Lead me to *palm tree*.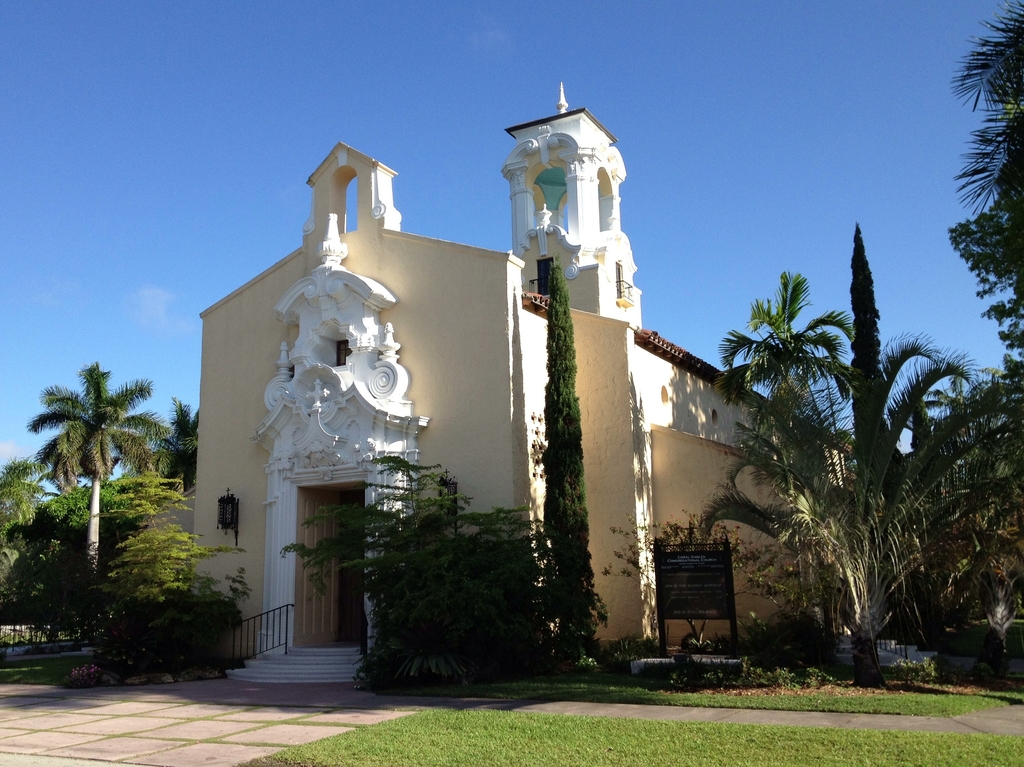
Lead to (271,488,474,689).
